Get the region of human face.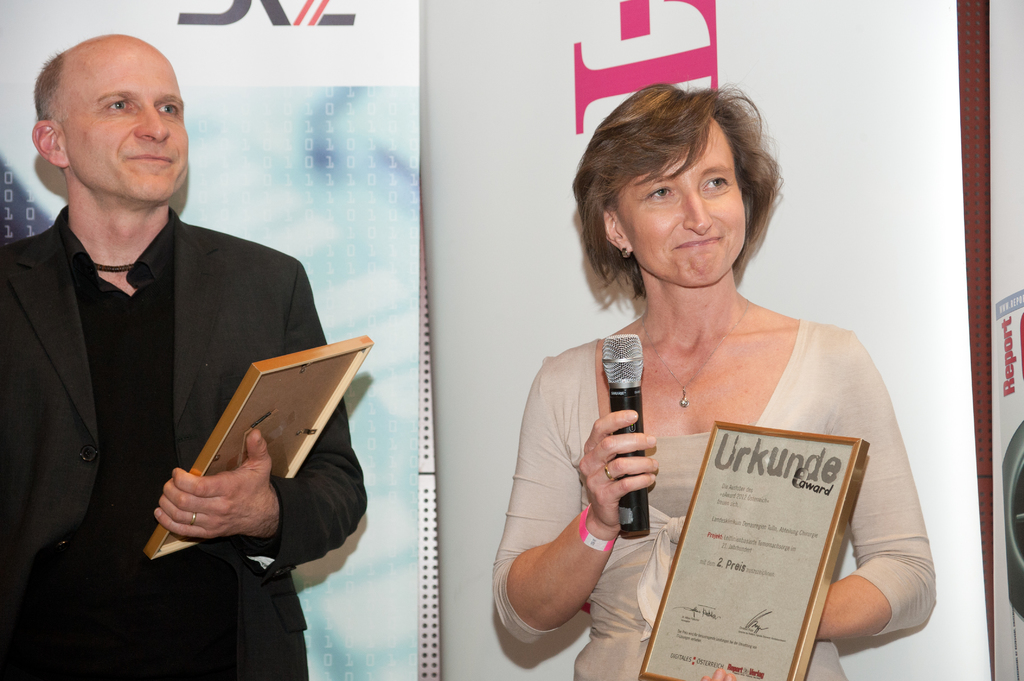
[618,120,745,287].
